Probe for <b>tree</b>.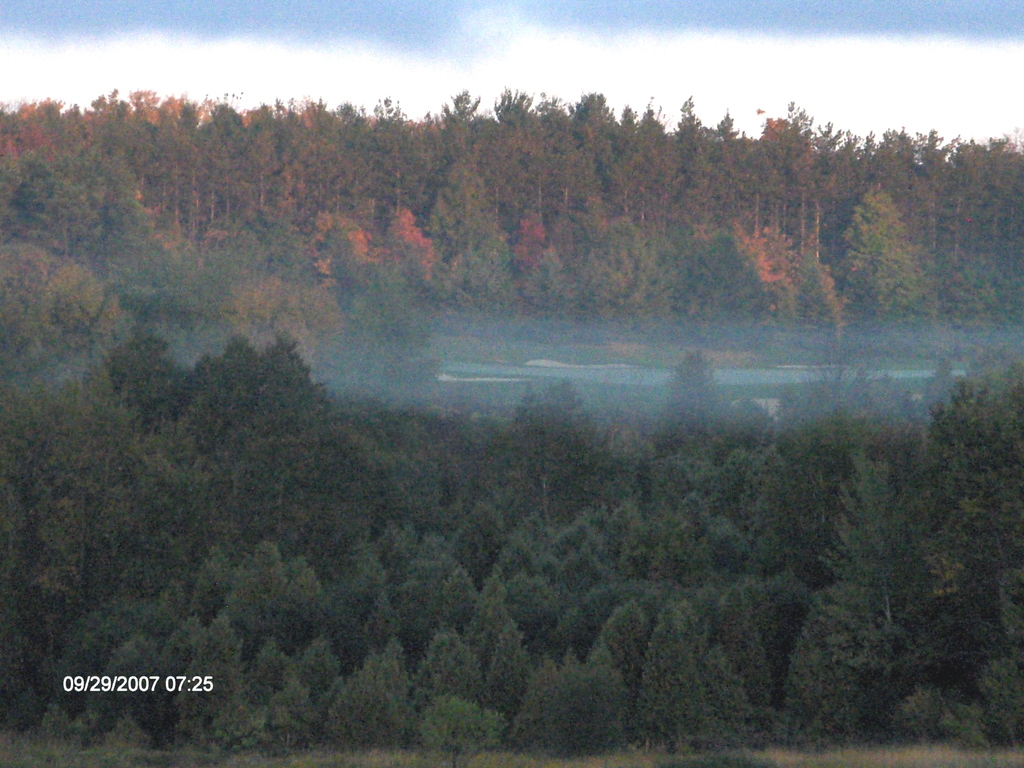
Probe result: x1=148, y1=89, x2=202, y2=255.
